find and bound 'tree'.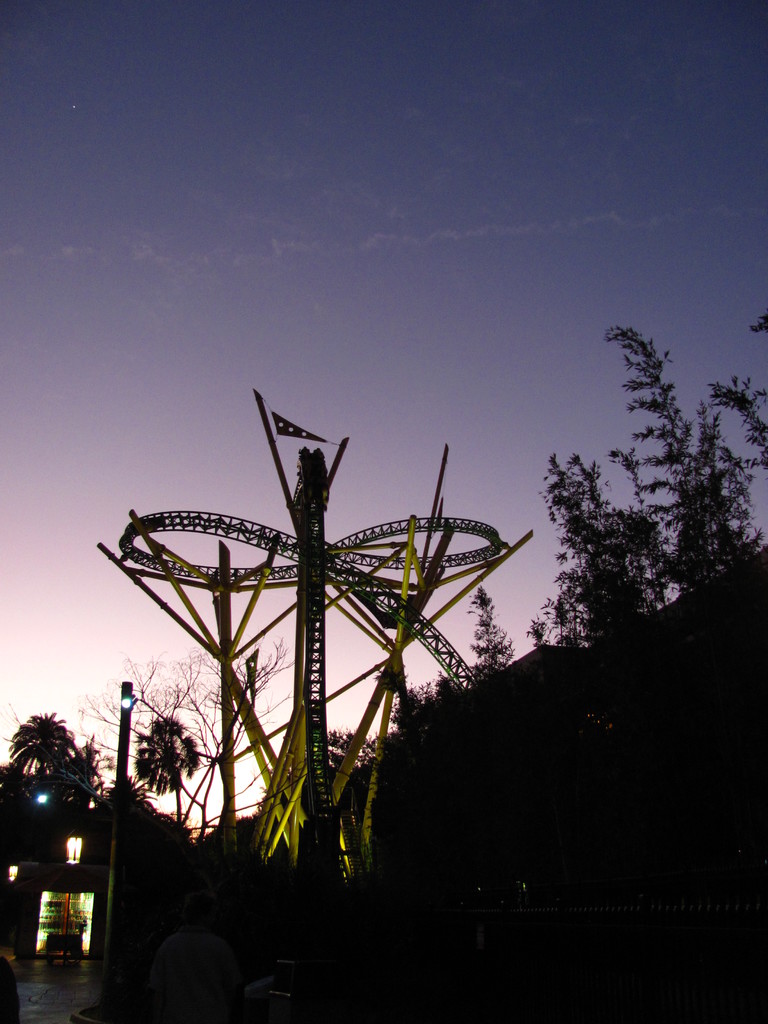
Bound: l=124, t=714, r=205, b=821.
